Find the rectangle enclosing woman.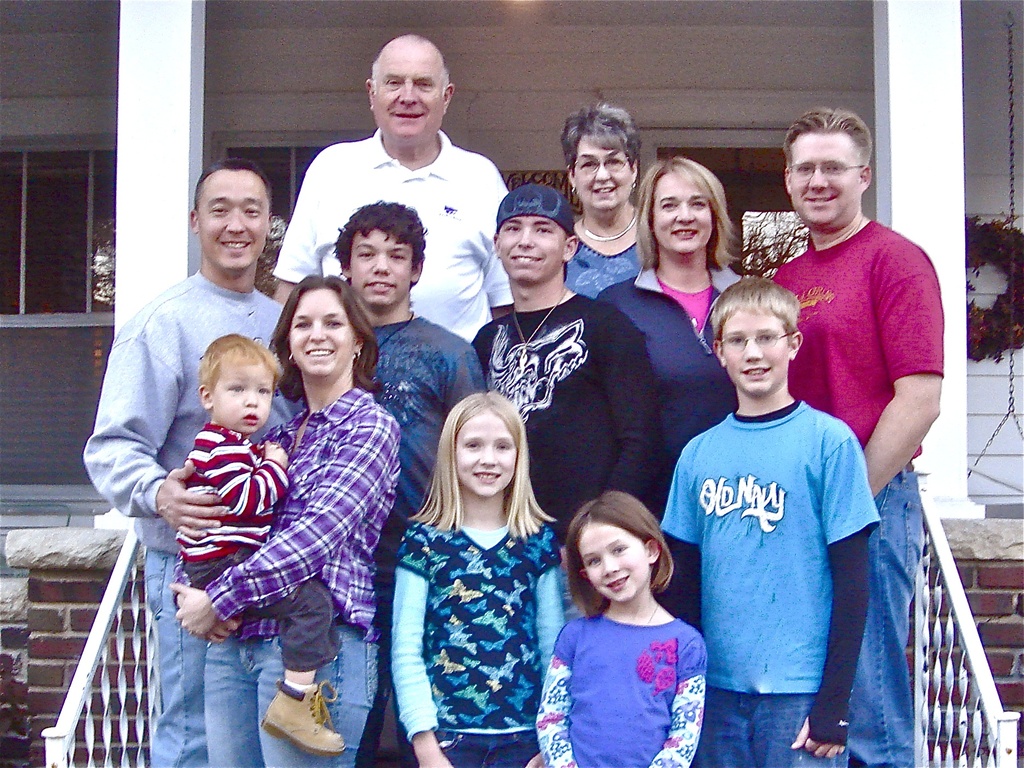
rect(595, 155, 745, 488).
